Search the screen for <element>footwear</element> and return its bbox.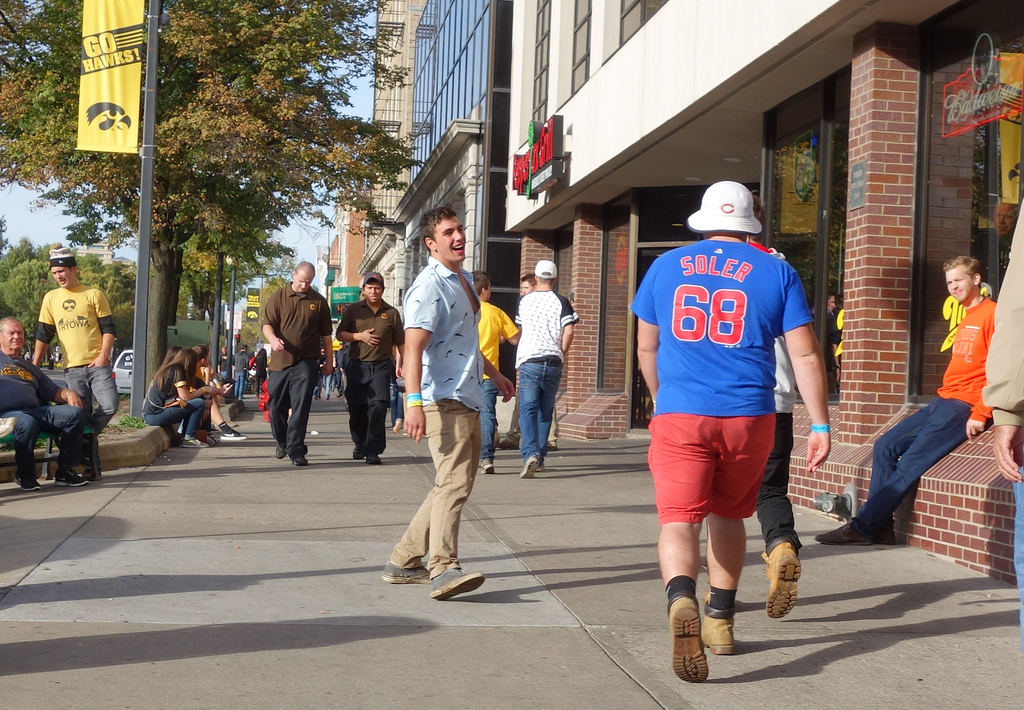
Found: [673,592,708,683].
